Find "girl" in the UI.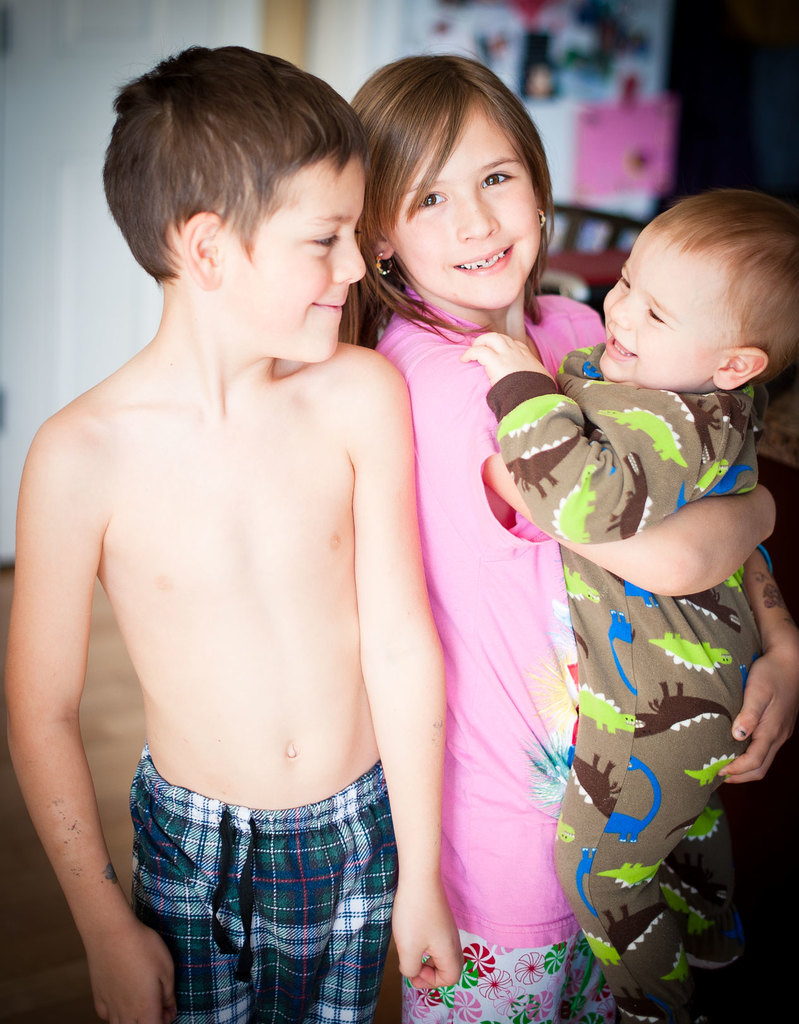
UI element at x1=334, y1=50, x2=798, y2=1023.
